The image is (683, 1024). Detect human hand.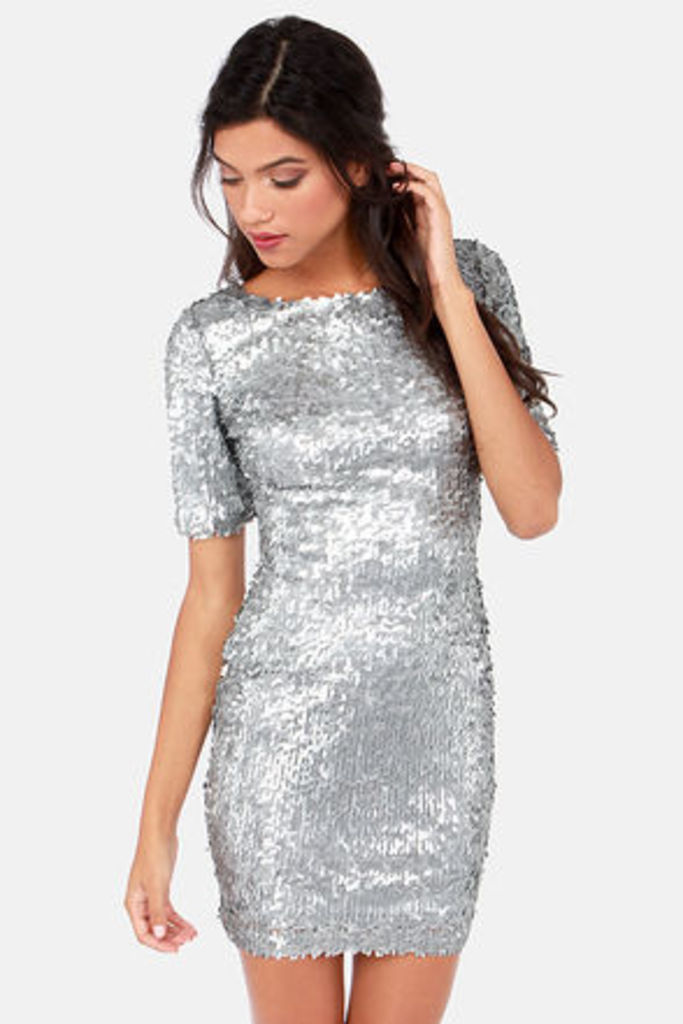
Detection: Rect(114, 778, 197, 980).
